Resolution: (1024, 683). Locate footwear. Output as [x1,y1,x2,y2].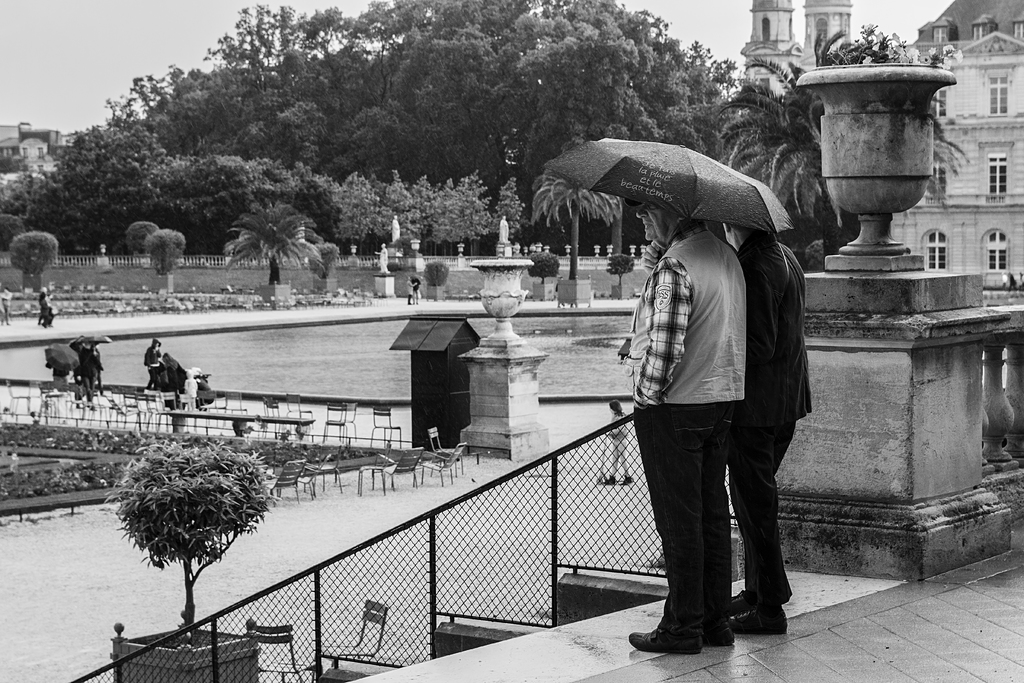
[699,614,731,645].
